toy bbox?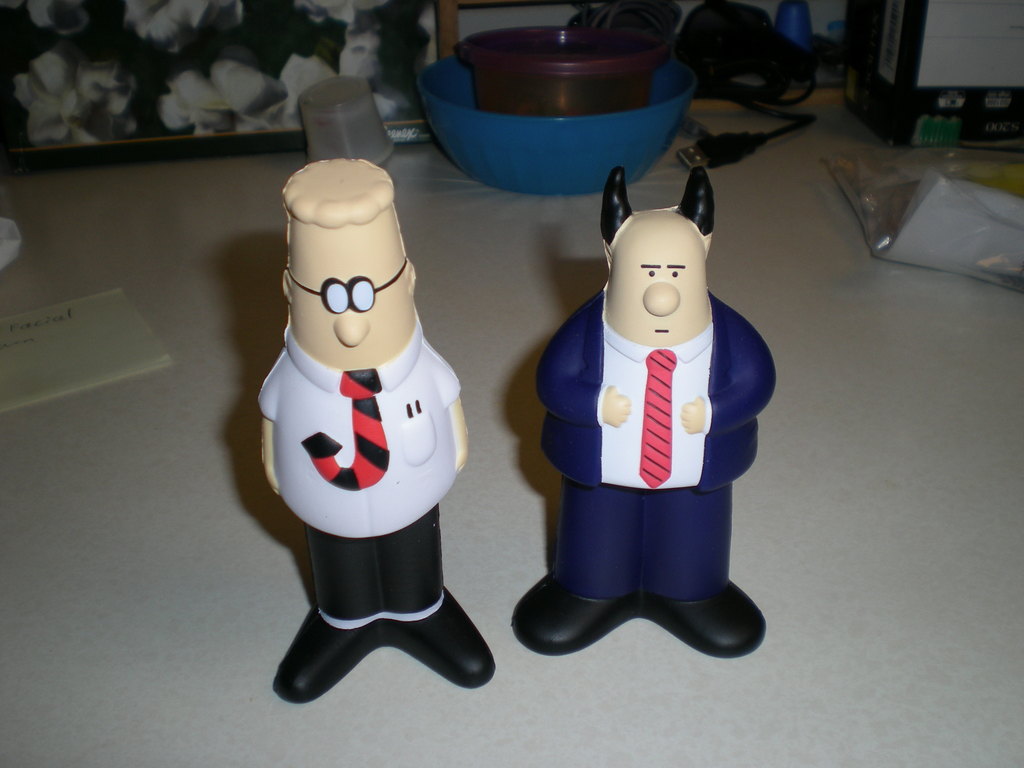
bbox=(261, 164, 497, 705)
